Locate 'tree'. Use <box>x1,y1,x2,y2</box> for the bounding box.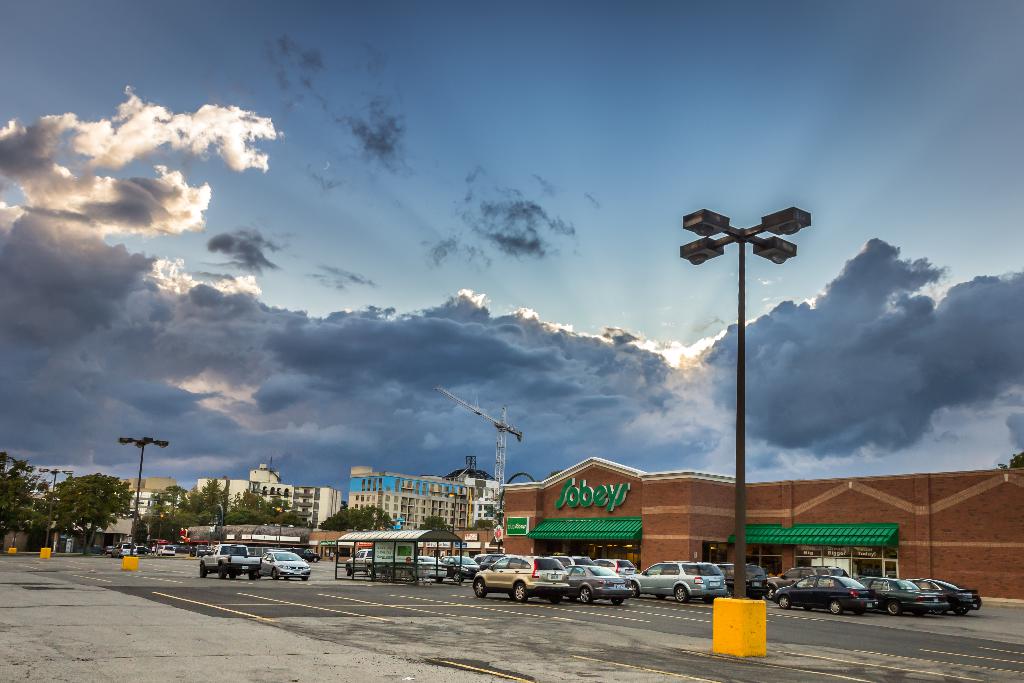
<box>135,478,241,559</box>.
